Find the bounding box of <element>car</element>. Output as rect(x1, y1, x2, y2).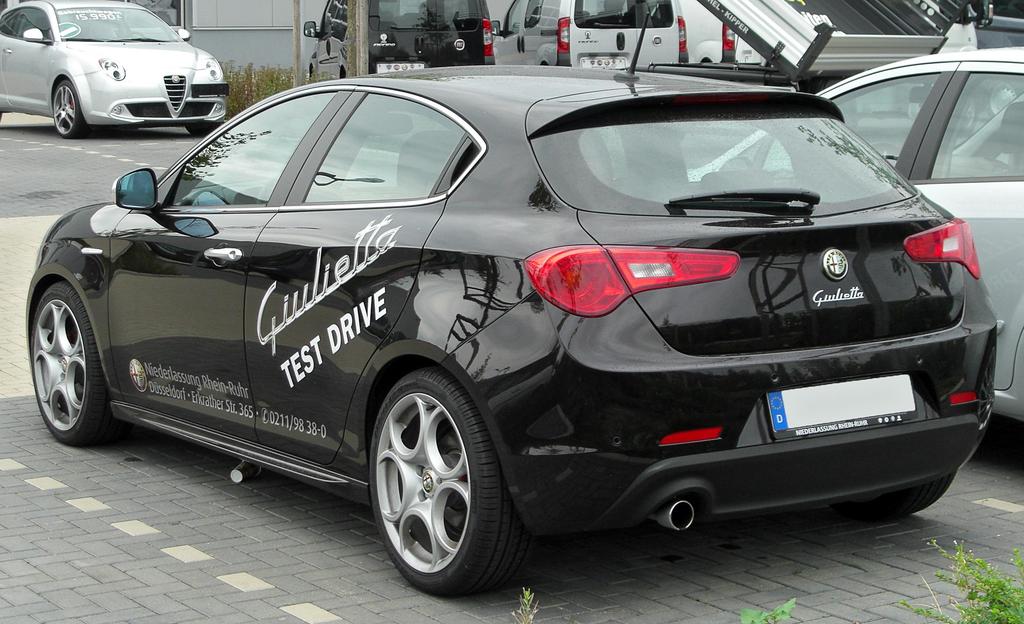
rect(676, 0, 765, 65).
